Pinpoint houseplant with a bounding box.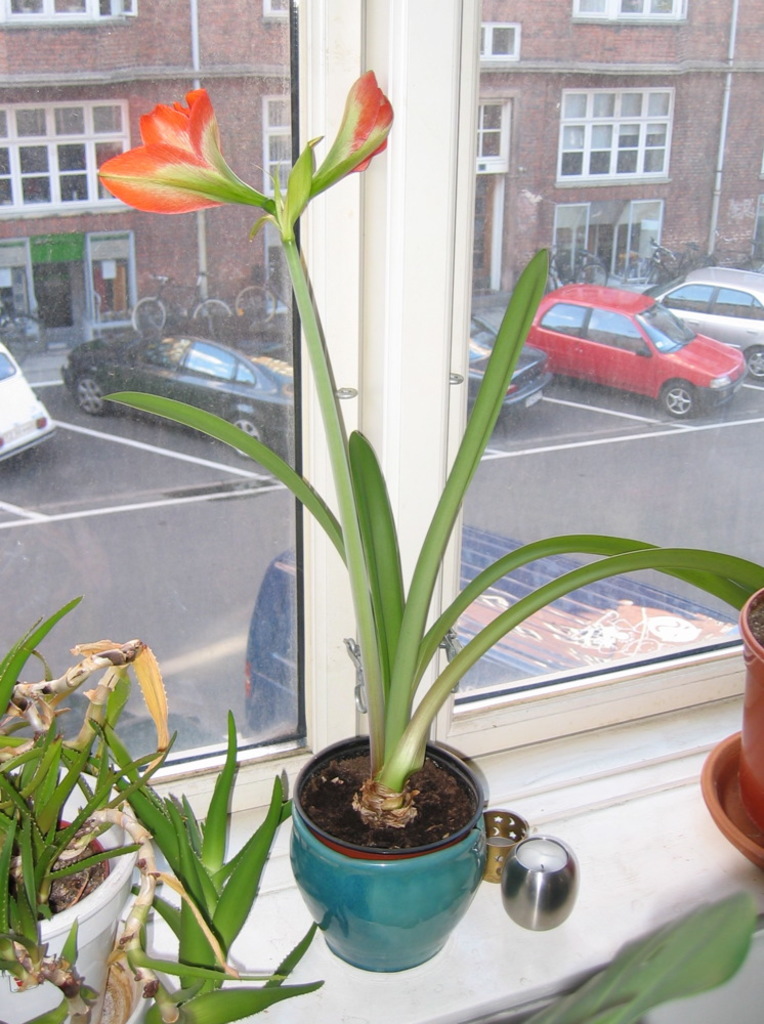
699,590,763,866.
